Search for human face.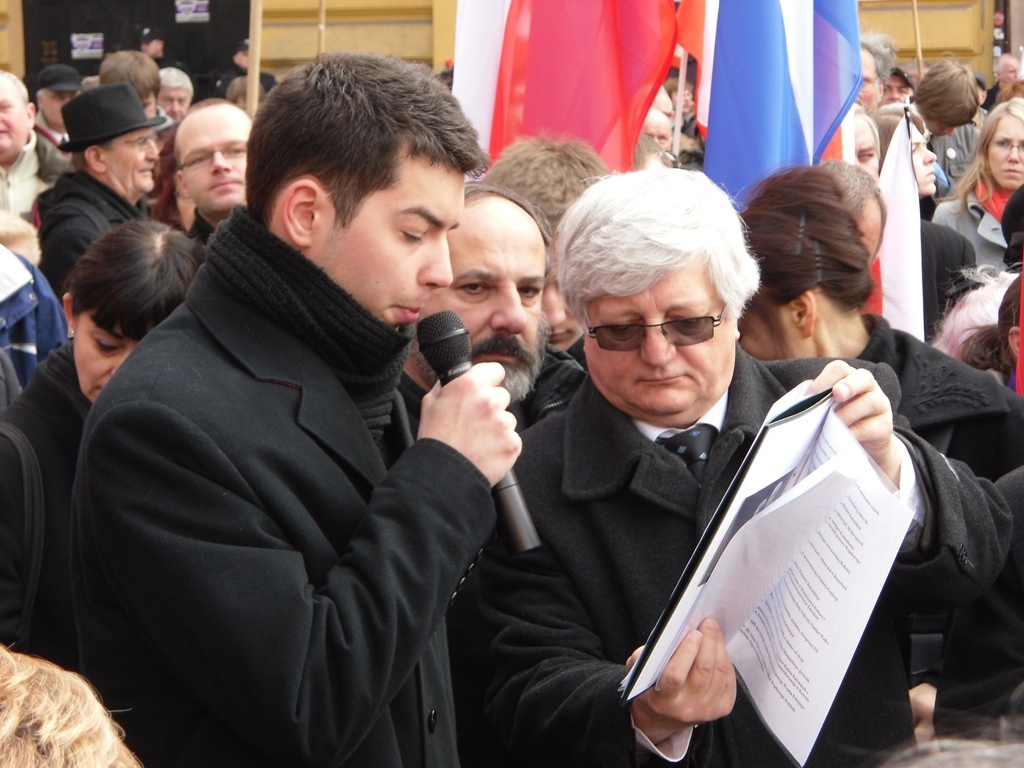
Found at <box>45,85,77,126</box>.
